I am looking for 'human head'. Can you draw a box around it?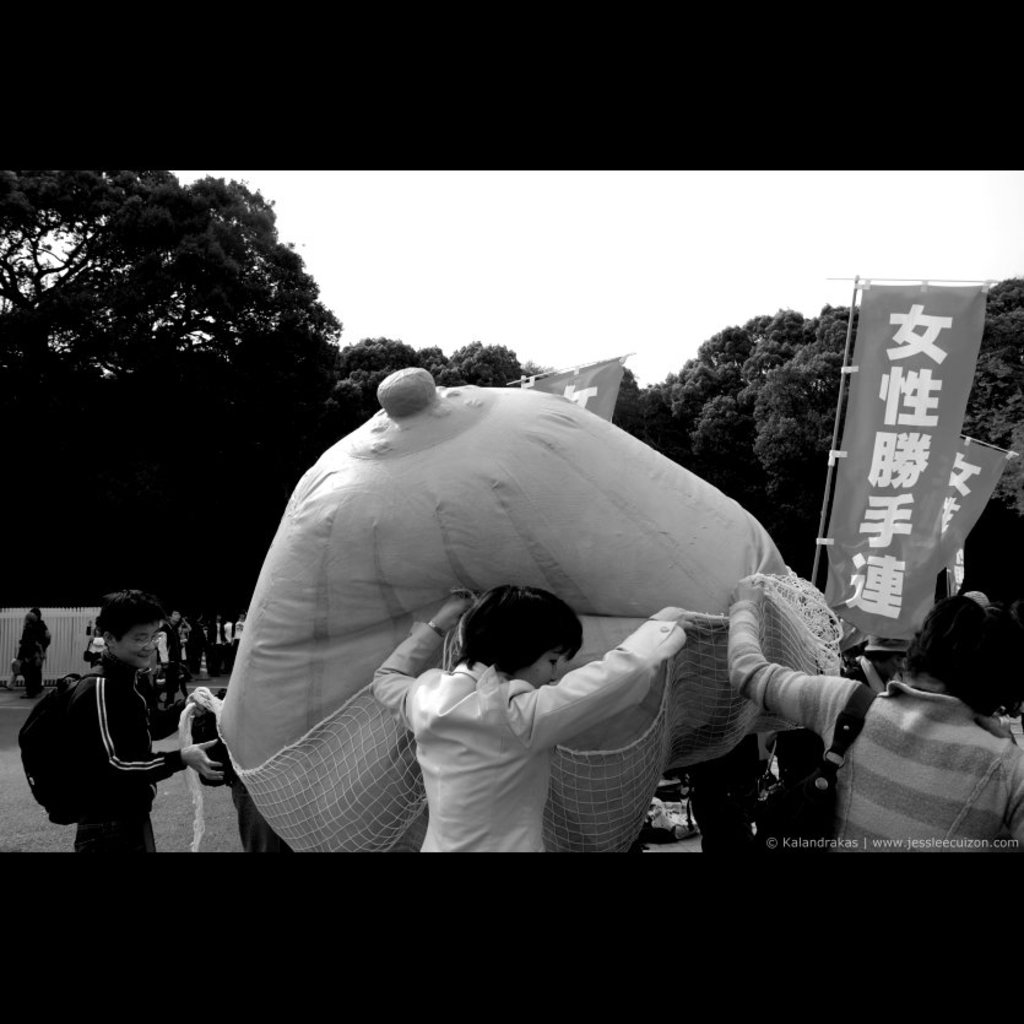
Sure, the bounding box is bbox=(23, 608, 40, 618).
